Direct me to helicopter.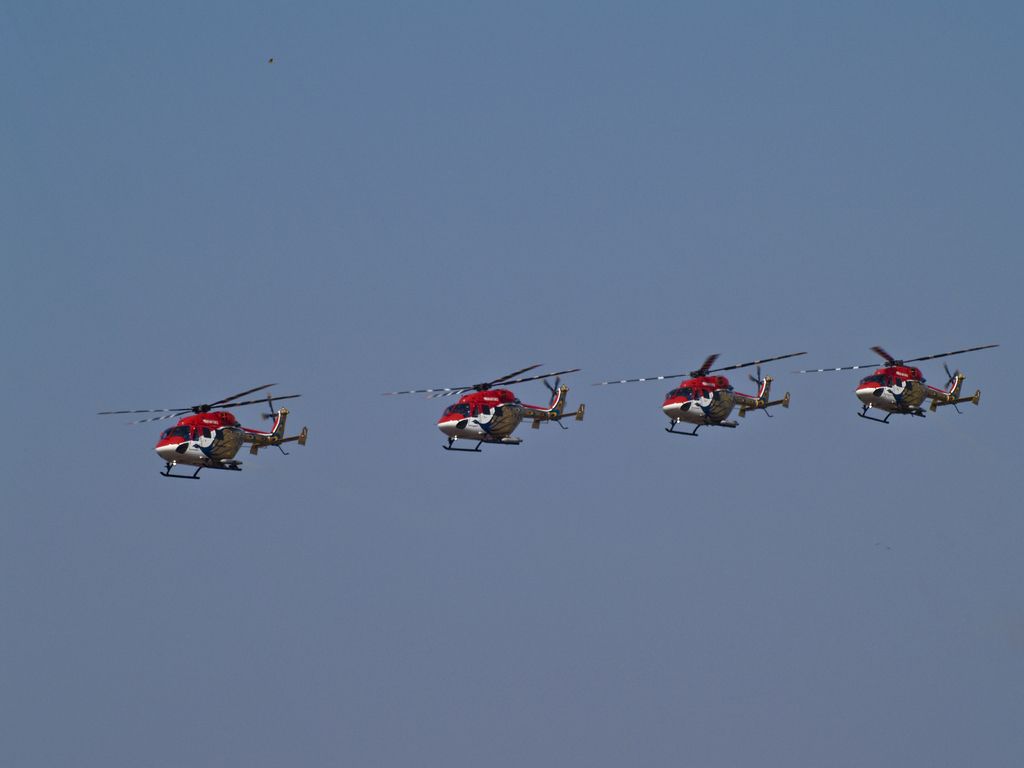
Direction: [381, 362, 586, 452].
